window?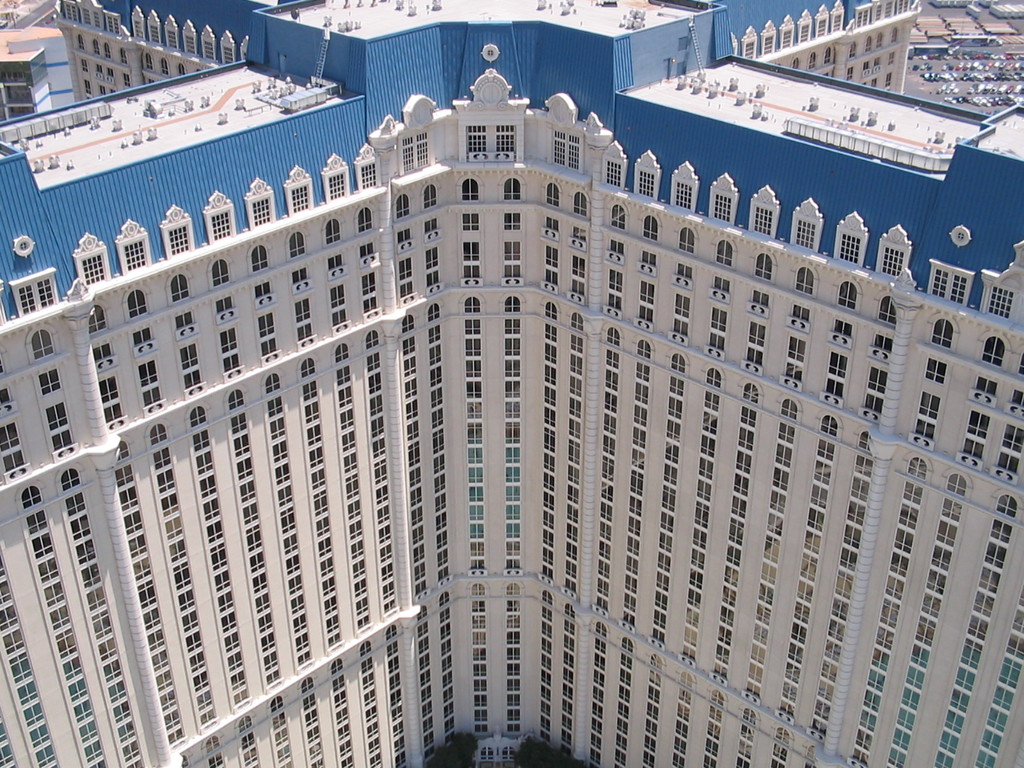
<region>467, 357, 481, 380</region>
